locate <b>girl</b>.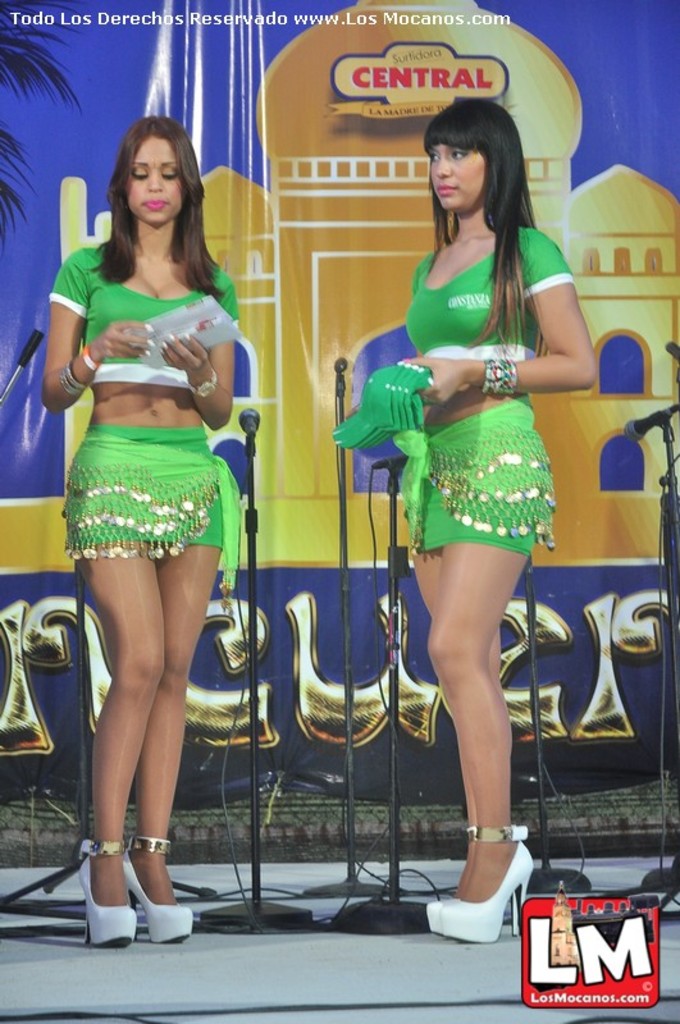
Bounding box: box=[402, 95, 599, 943].
